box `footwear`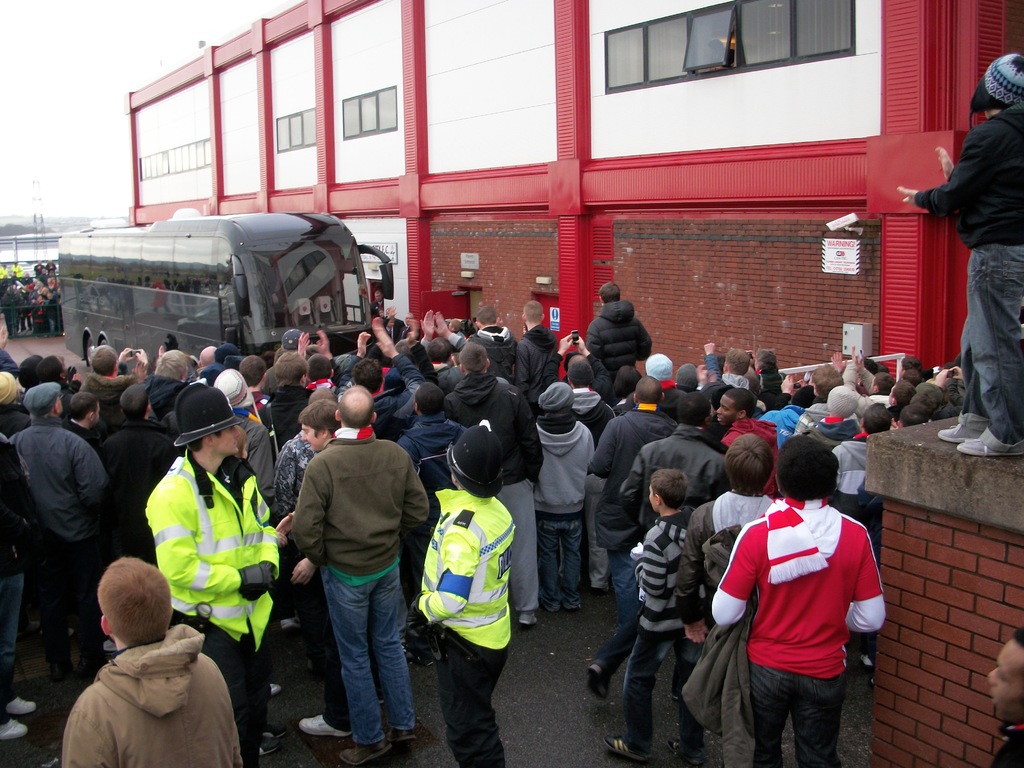
bbox=(263, 724, 289, 738)
